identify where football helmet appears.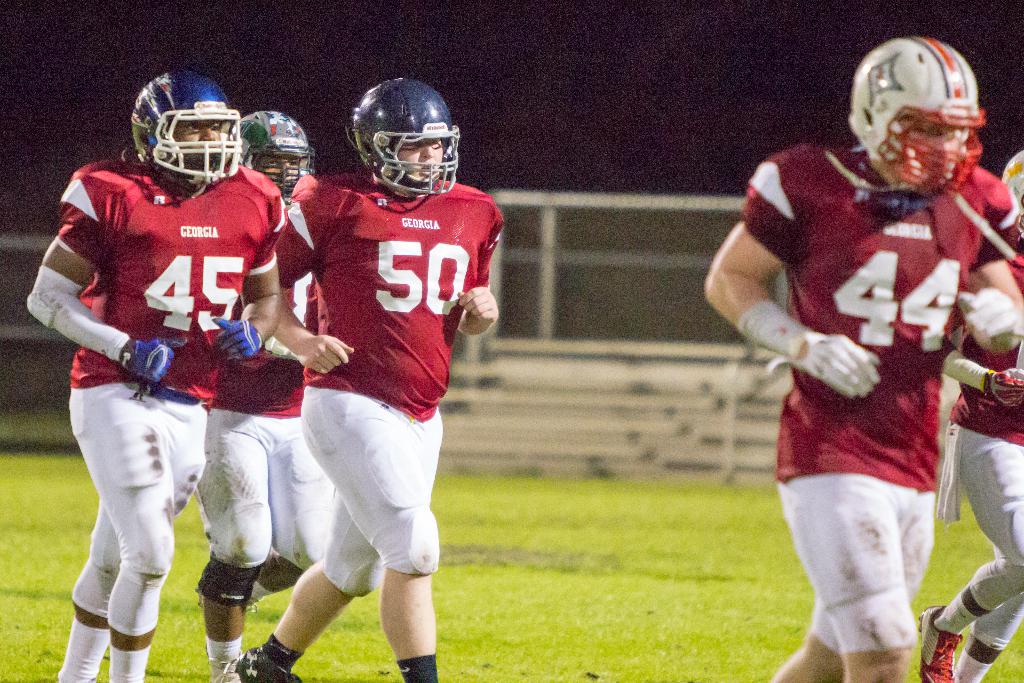
Appears at (left=126, top=68, right=237, bottom=186).
